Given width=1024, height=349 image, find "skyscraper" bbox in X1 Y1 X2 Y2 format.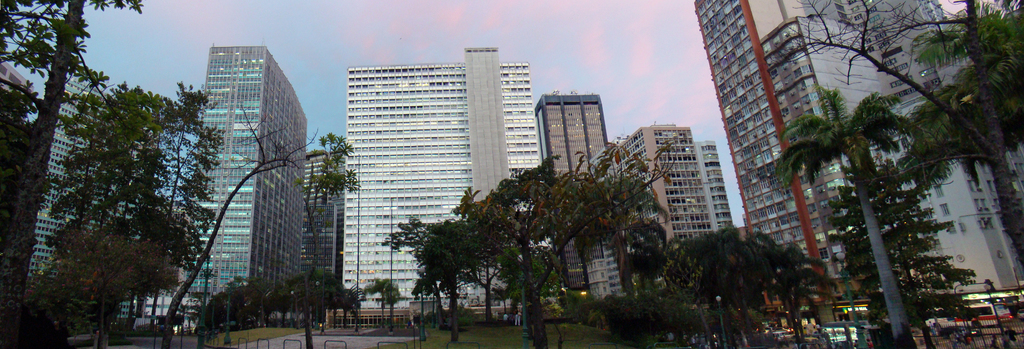
692 132 742 233.
